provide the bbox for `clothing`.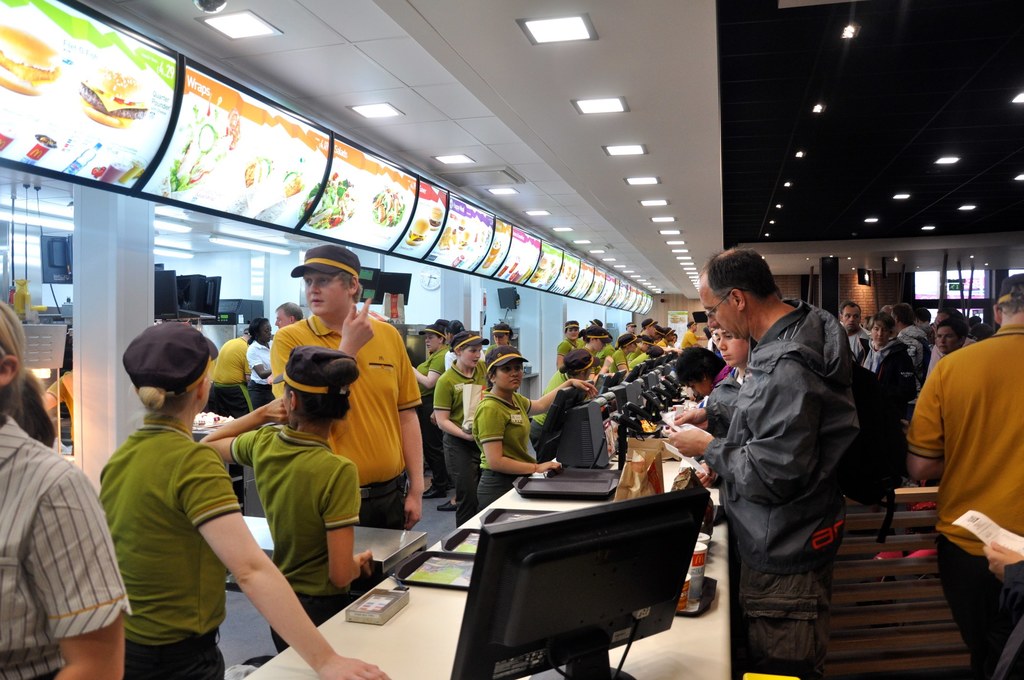
rect(710, 360, 731, 387).
